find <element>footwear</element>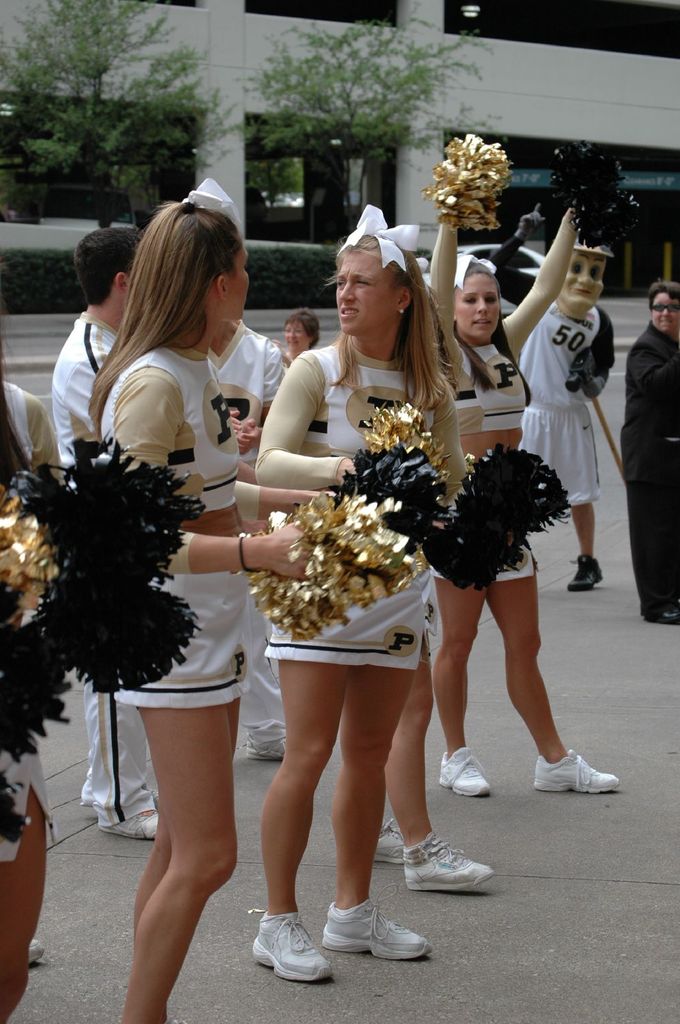
region(533, 748, 615, 796)
